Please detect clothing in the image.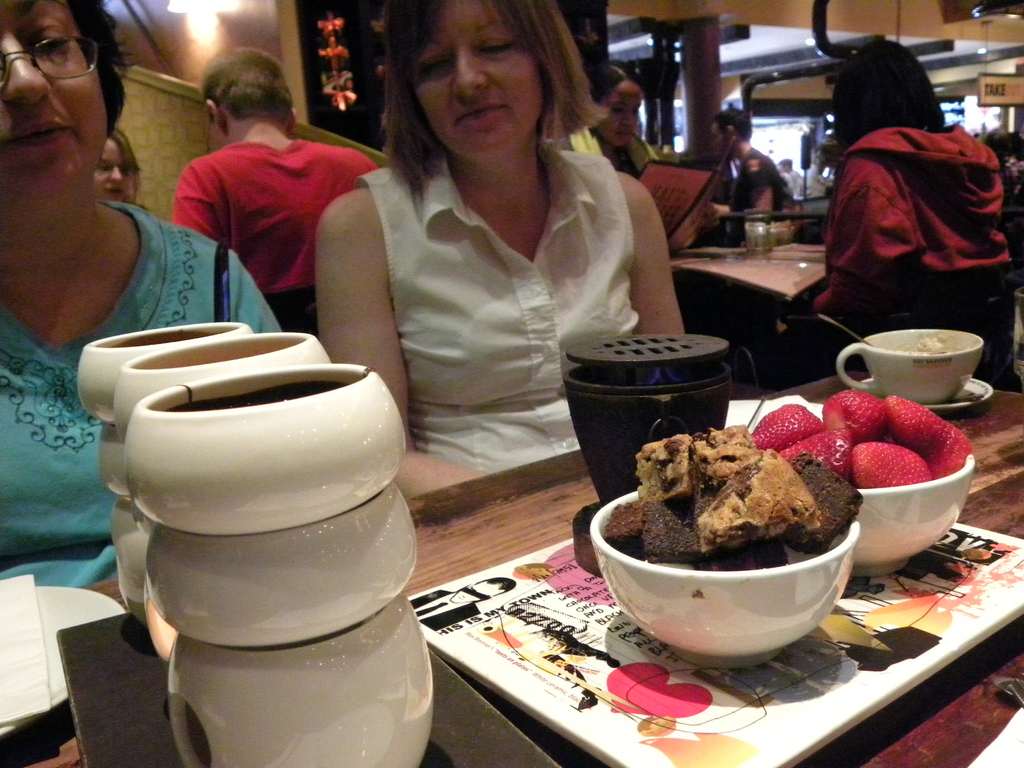
bbox=[726, 143, 797, 227].
